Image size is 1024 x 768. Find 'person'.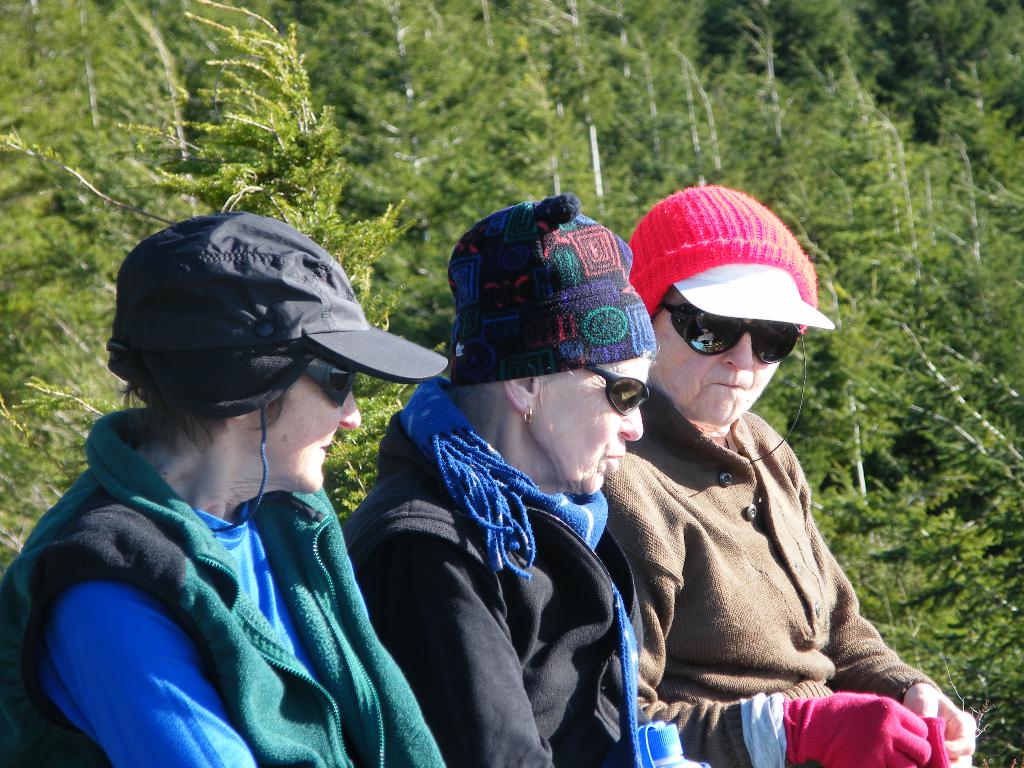
[left=0, top=211, right=445, bottom=767].
